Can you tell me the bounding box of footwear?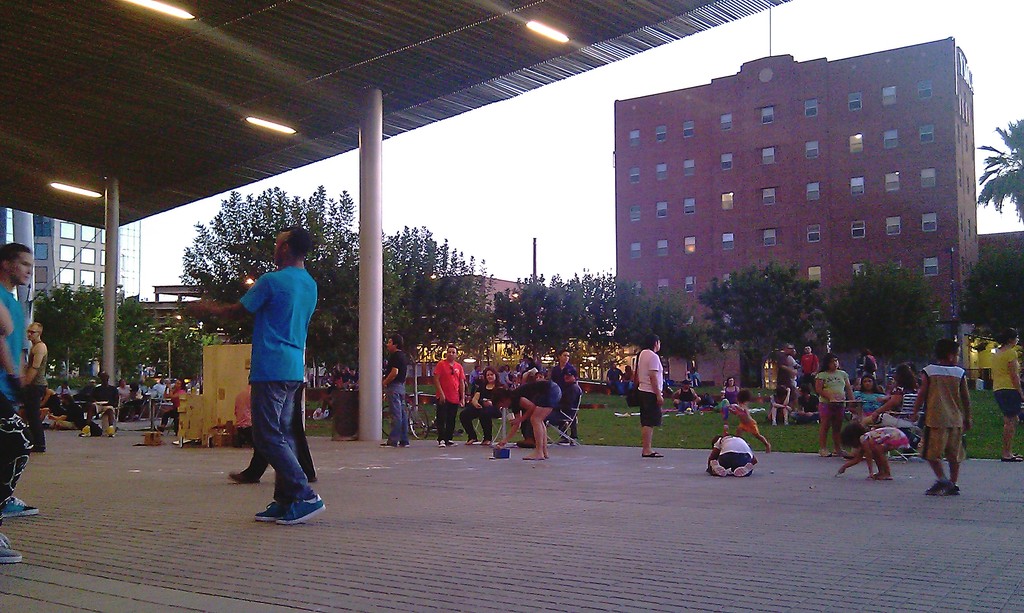
crop(447, 439, 458, 446).
